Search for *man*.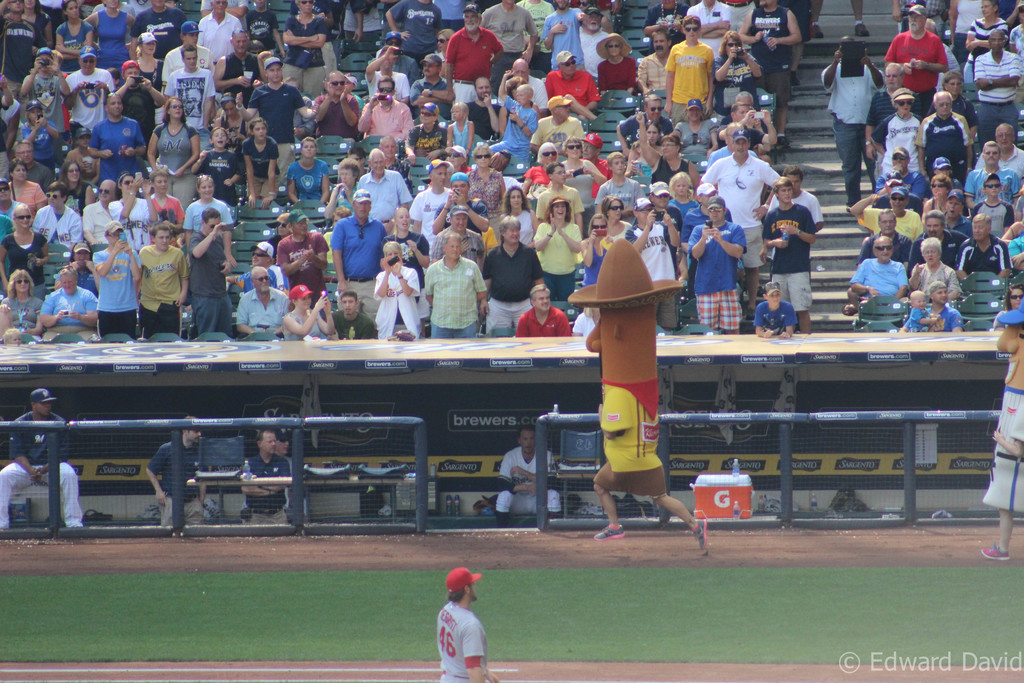
Found at (x1=542, y1=51, x2=595, y2=120).
